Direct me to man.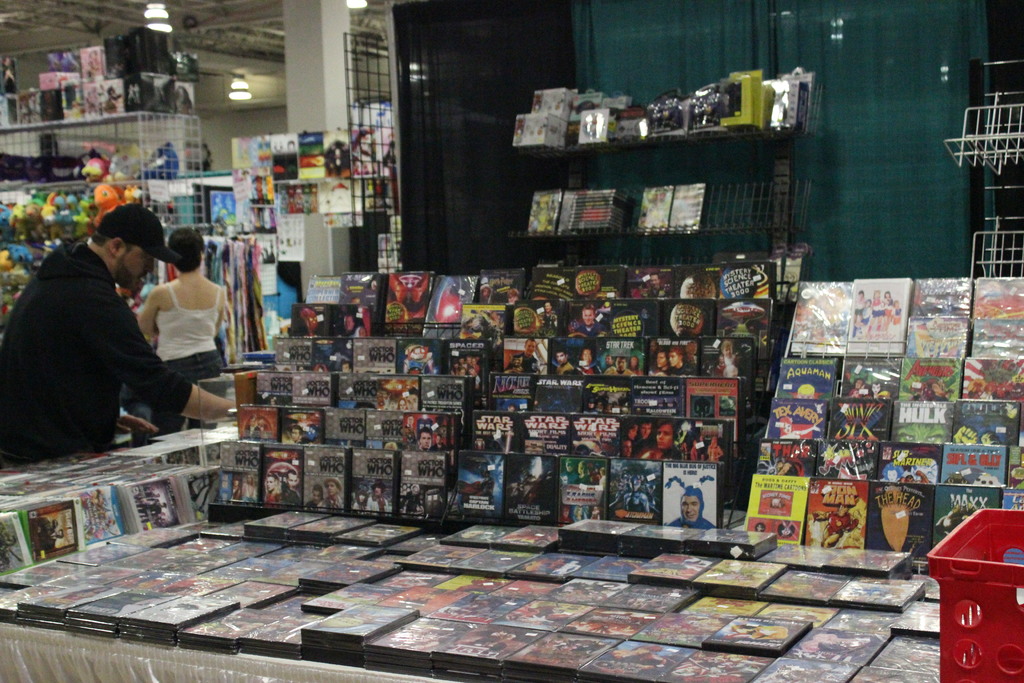
Direction: Rect(652, 345, 667, 378).
